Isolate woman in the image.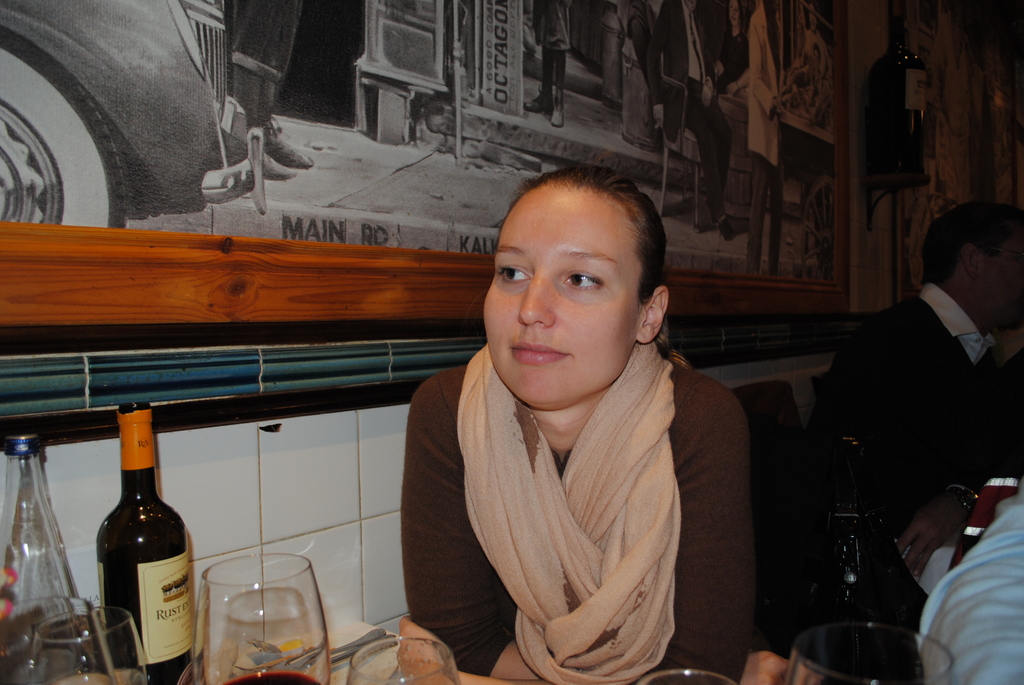
Isolated region: <bbox>364, 180, 744, 660</bbox>.
